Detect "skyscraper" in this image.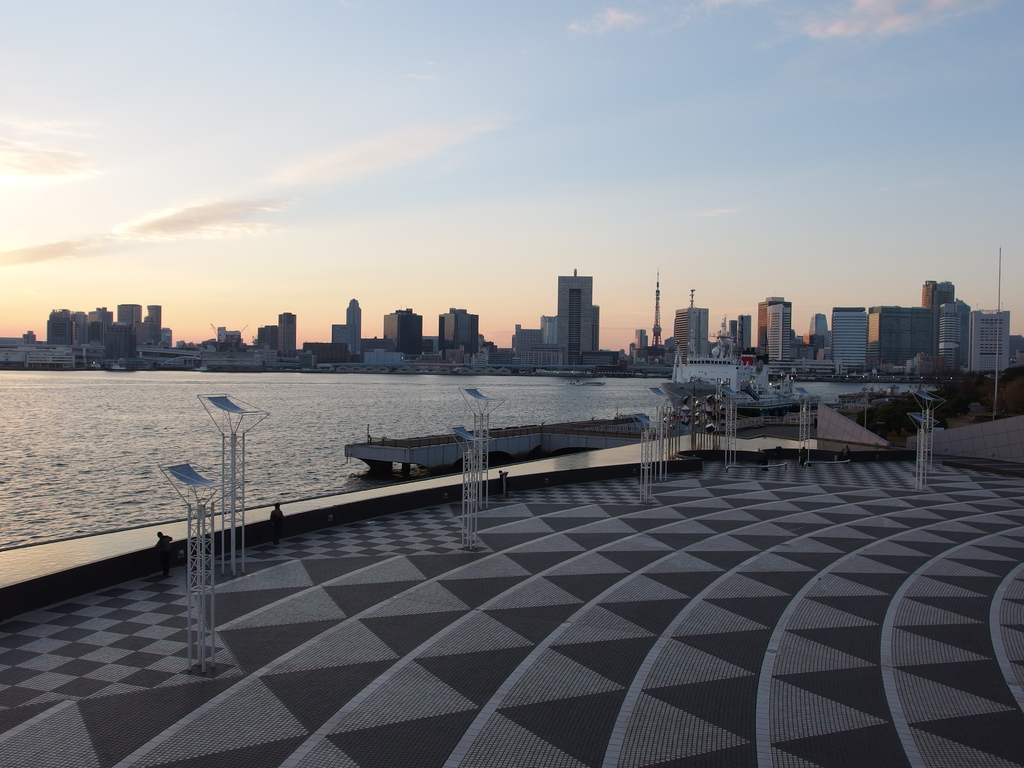
Detection: left=674, top=304, right=714, bottom=366.
